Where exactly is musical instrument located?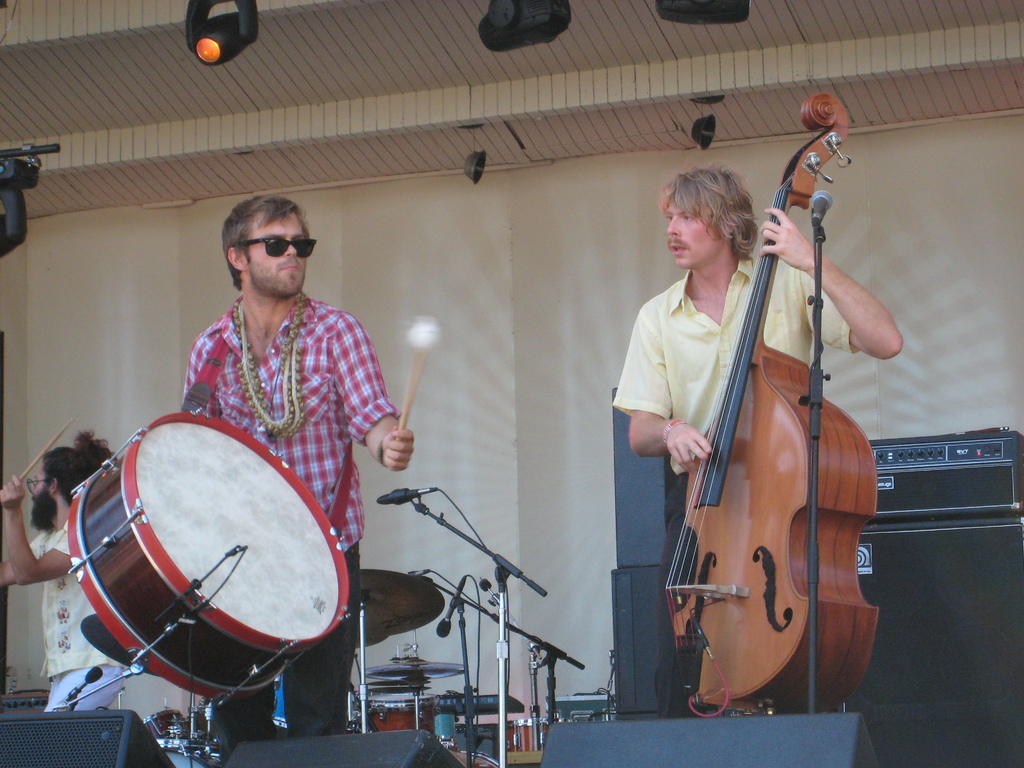
Its bounding box is select_region(190, 705, 284, 765).
